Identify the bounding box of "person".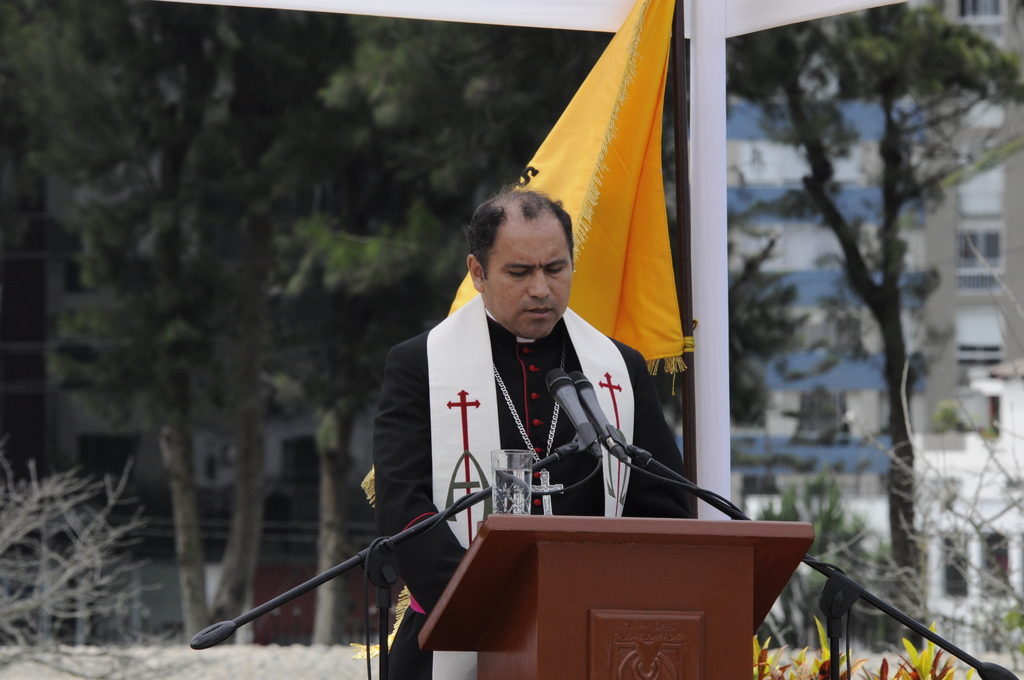
Rect(378, 188, 702, 679).
